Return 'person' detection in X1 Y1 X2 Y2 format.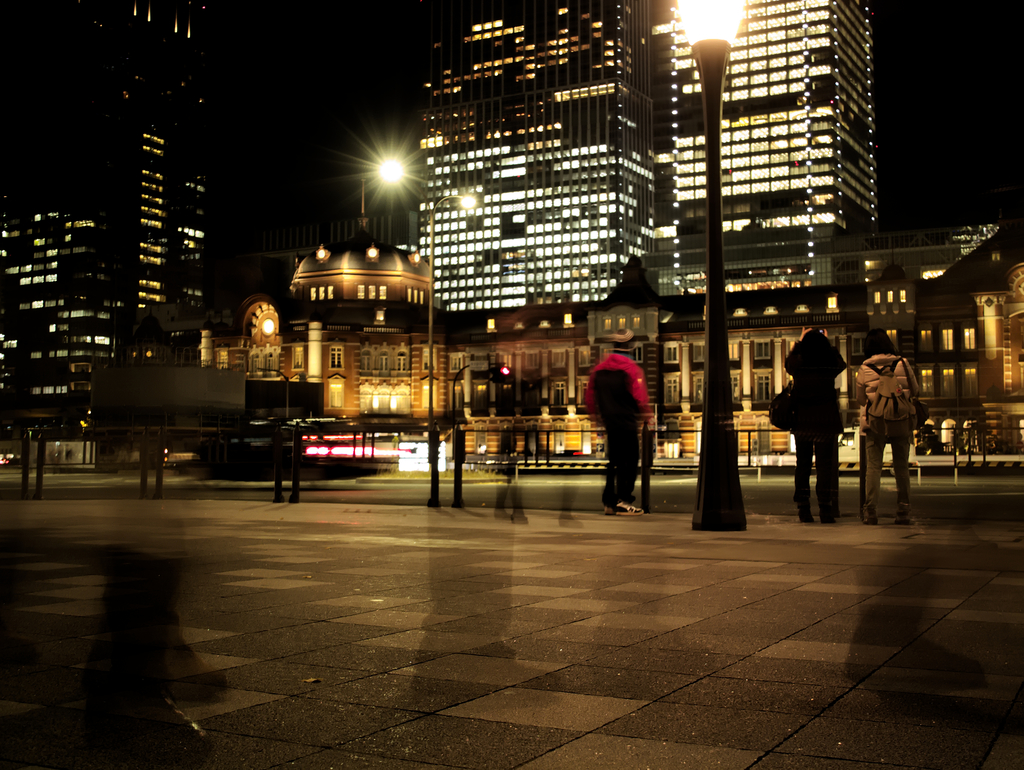
584 328 655 515.
